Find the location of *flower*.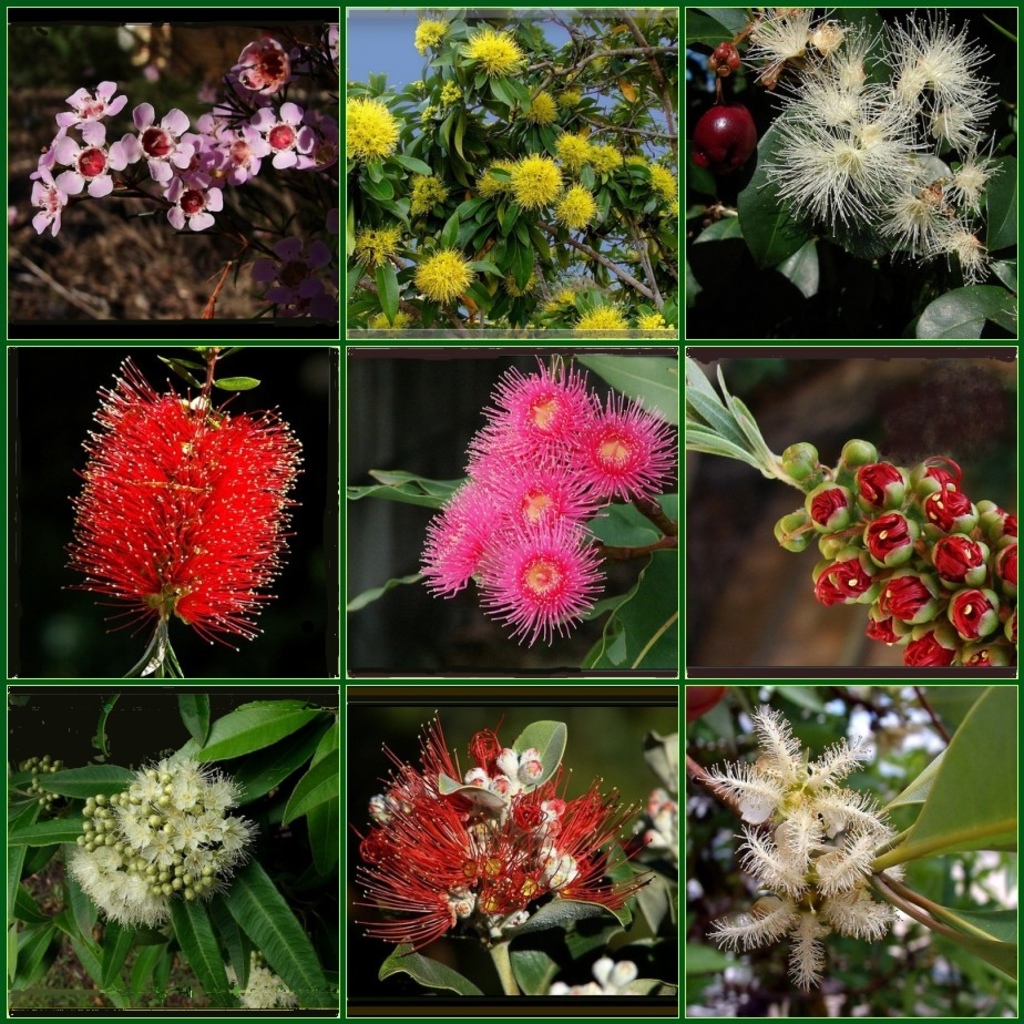
Location: left=349, top=231, right=396, bottom=264.
